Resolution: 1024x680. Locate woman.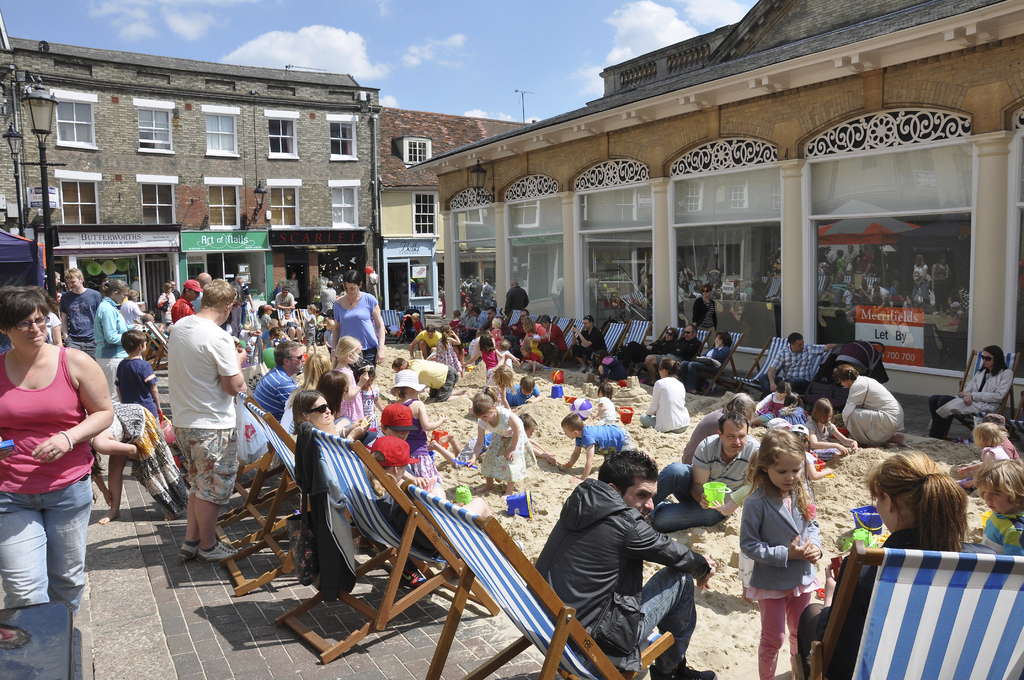
bbox(7, 266, 127, 637).
